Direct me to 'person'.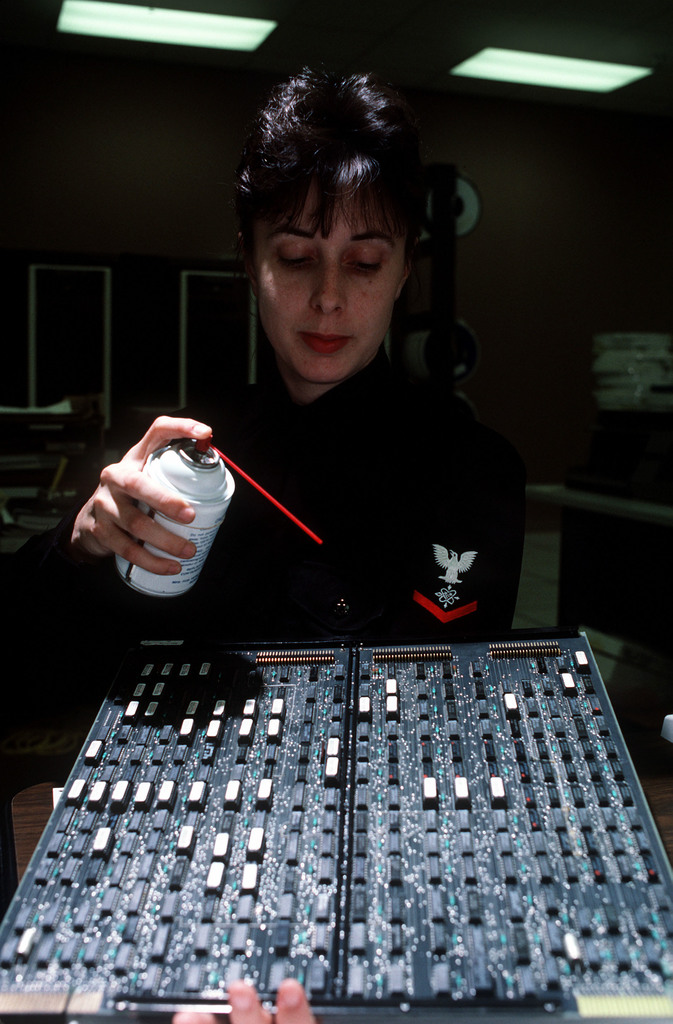
Direction: x1=118, y1=91, x2=539, y2=724.
